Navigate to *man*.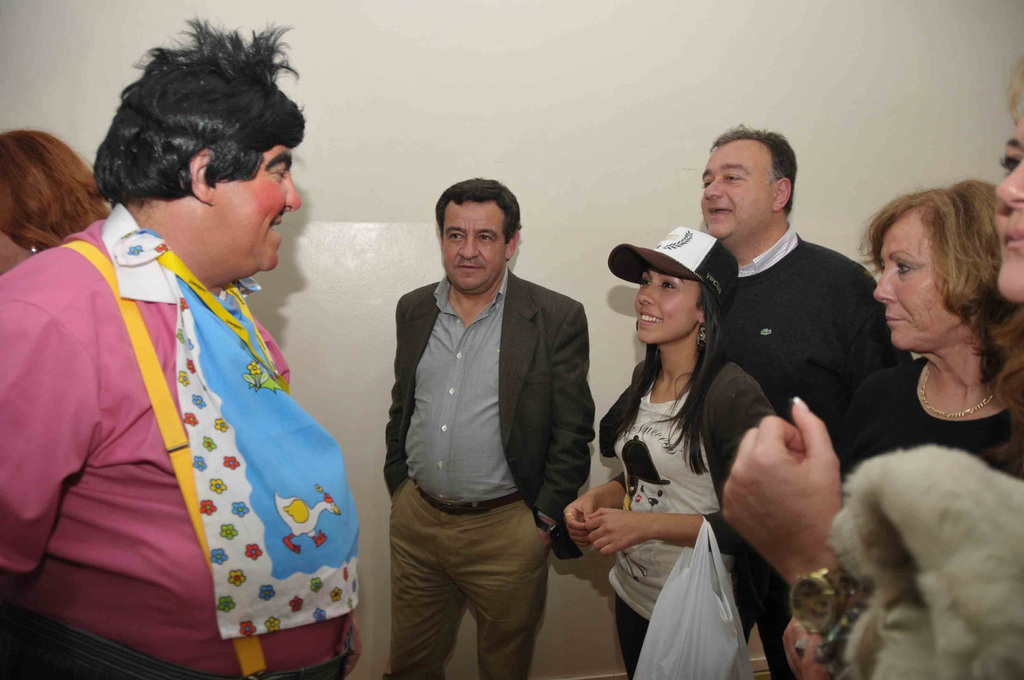
Navigation target: region(700, 119, 915, 679).
